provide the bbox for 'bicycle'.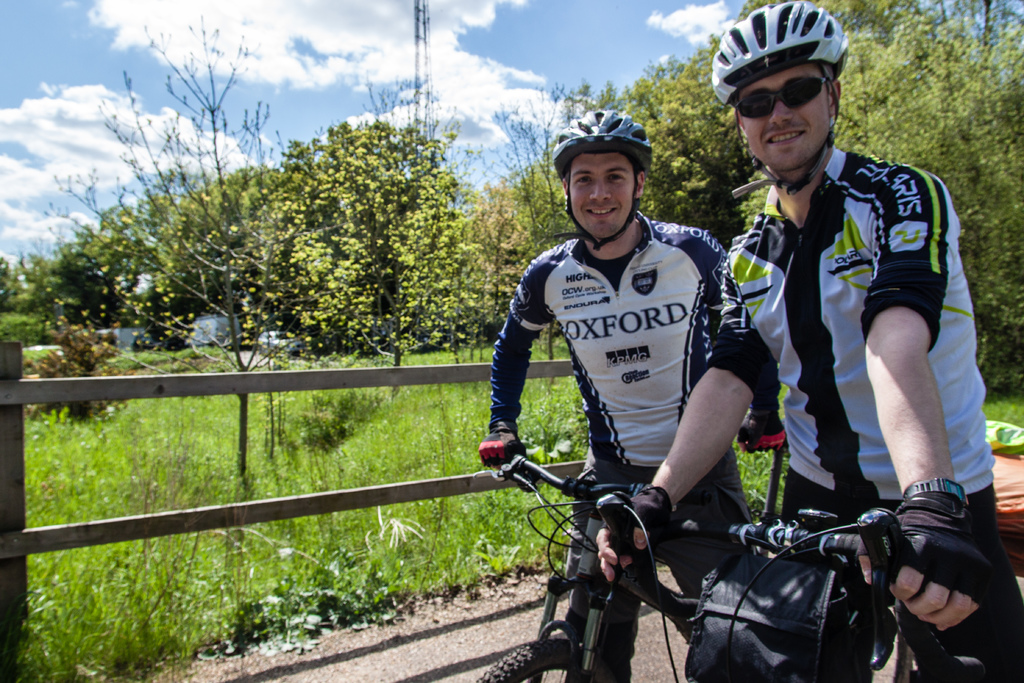
465,425,794,682.
